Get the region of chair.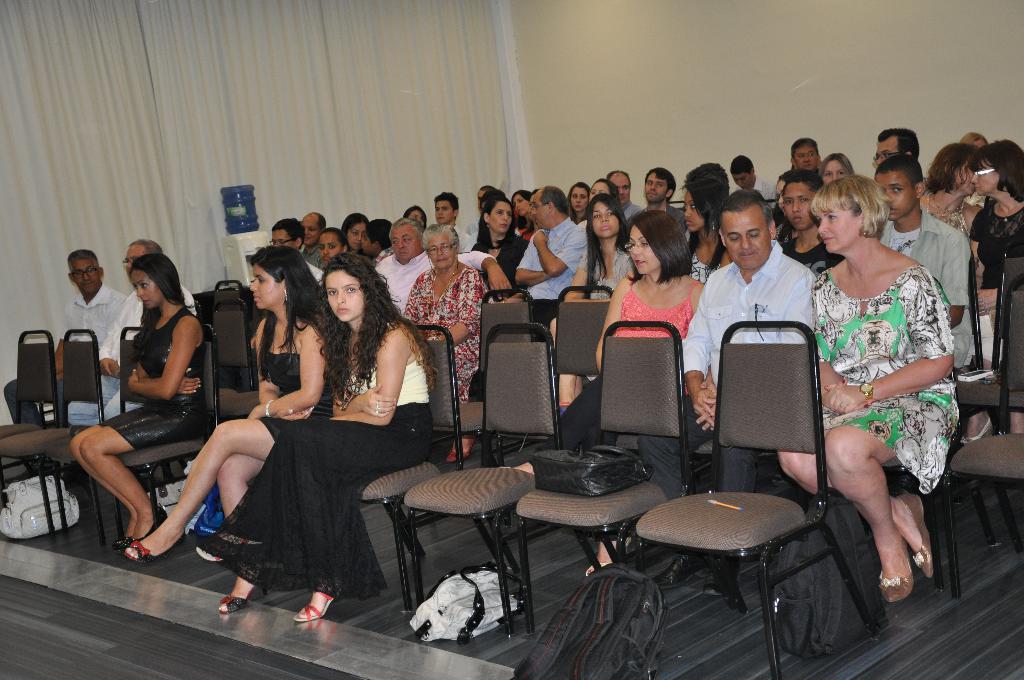
[211, 298, 262, 392].
